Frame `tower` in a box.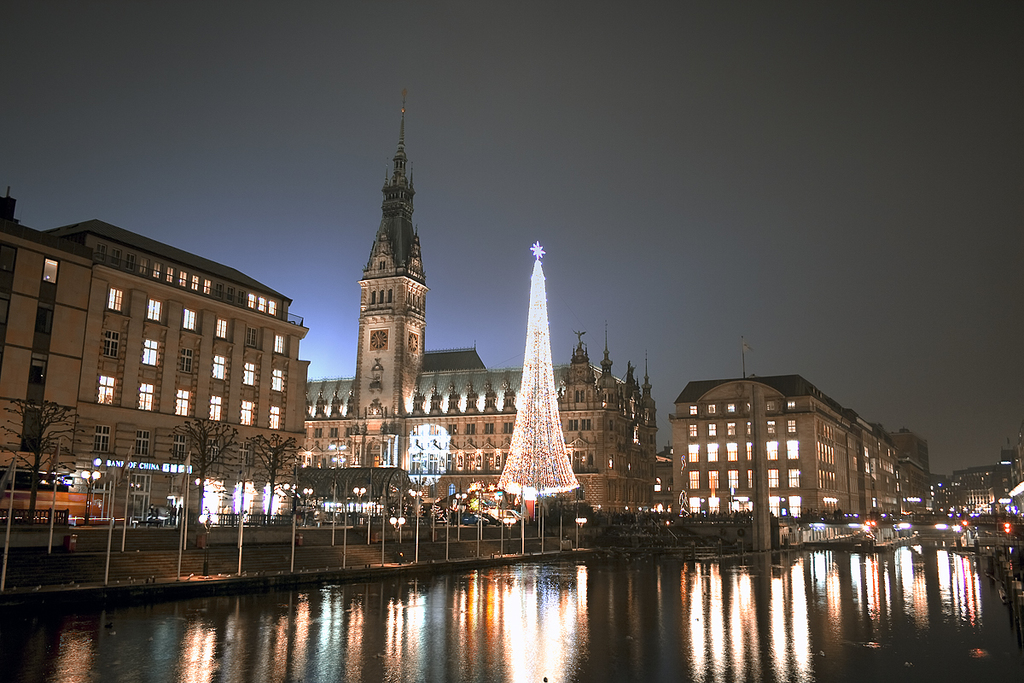
x1=332, y1=83, x2=449, y2=433.
